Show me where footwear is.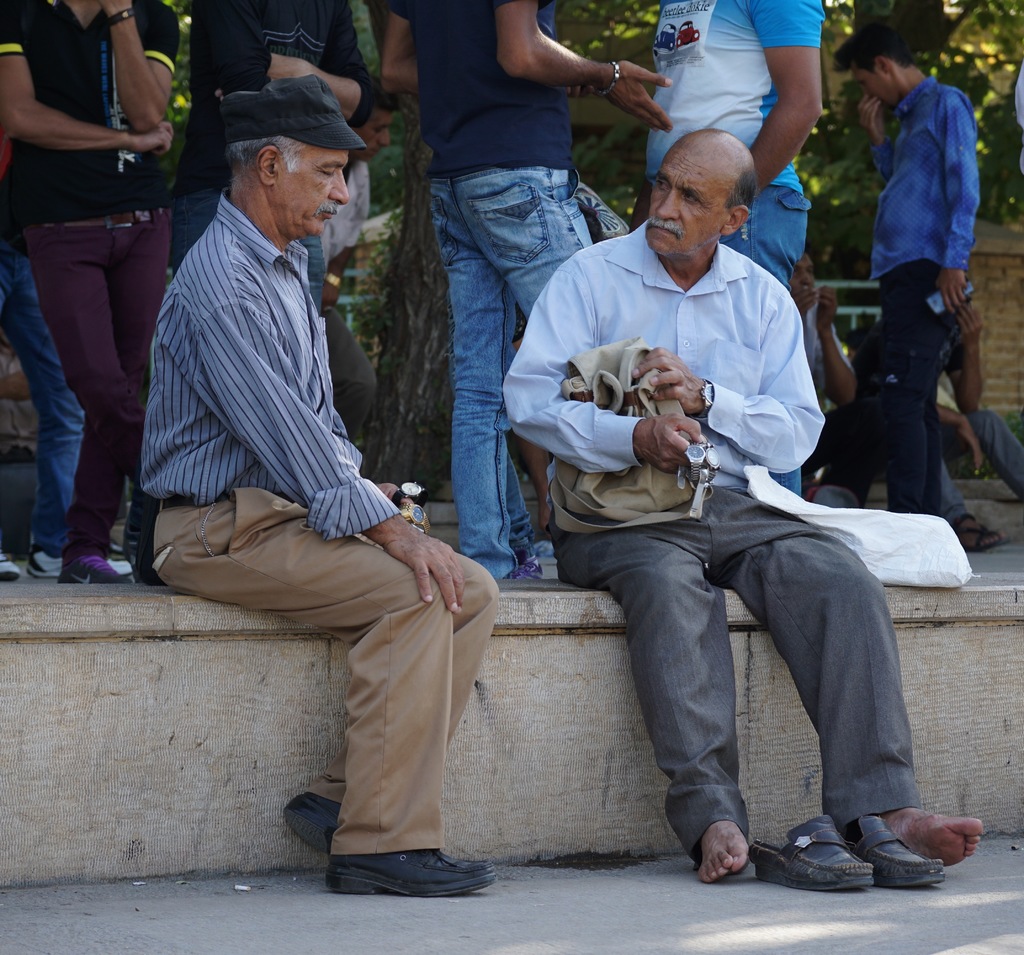
footwear is at (left=326, top=849, right=496, bottom=899).
